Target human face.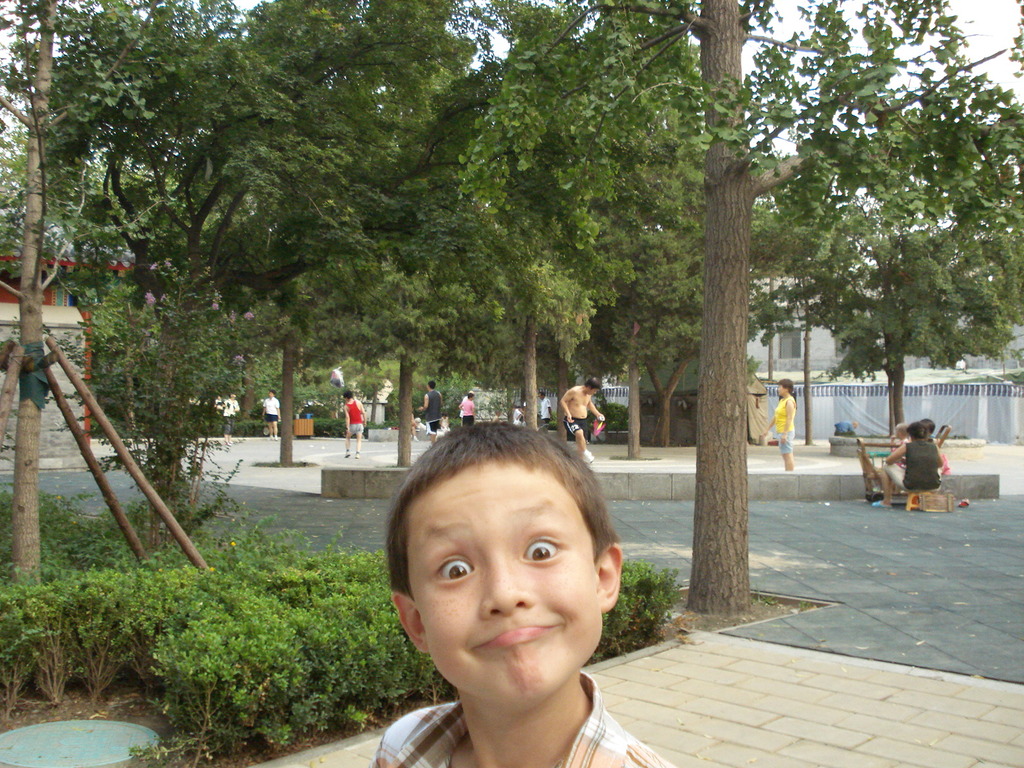
Target region: <region>776, 380, 786, 399</region>.
